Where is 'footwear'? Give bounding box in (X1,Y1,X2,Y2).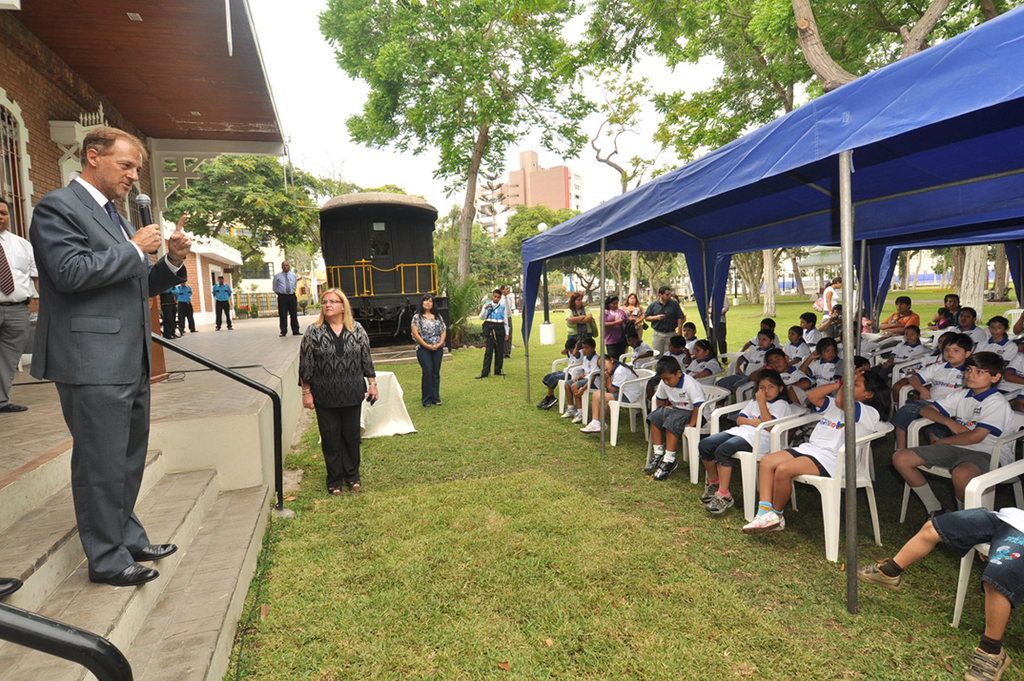
(278,329,284,337).
